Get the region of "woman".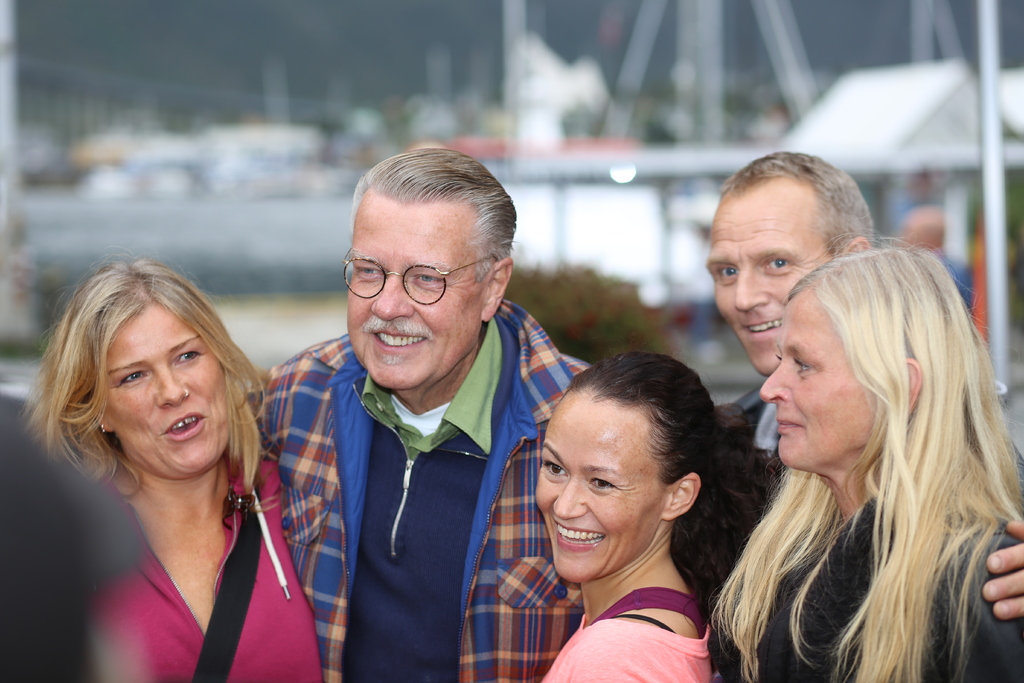
(left=704, top=235, right=1023, bottom=682).
